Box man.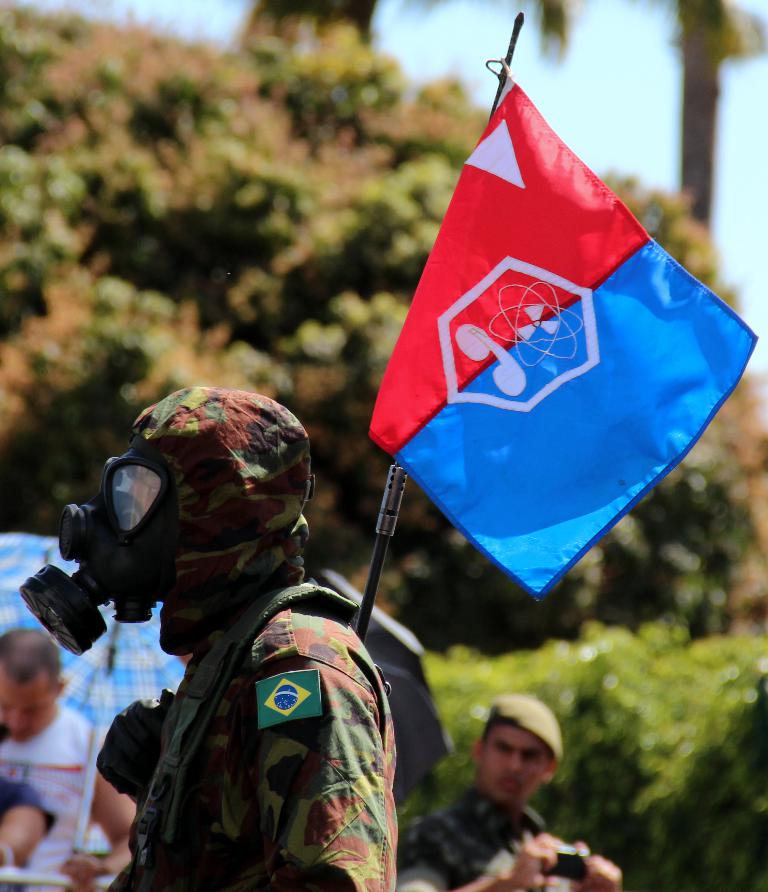
[0,629,141,891].
